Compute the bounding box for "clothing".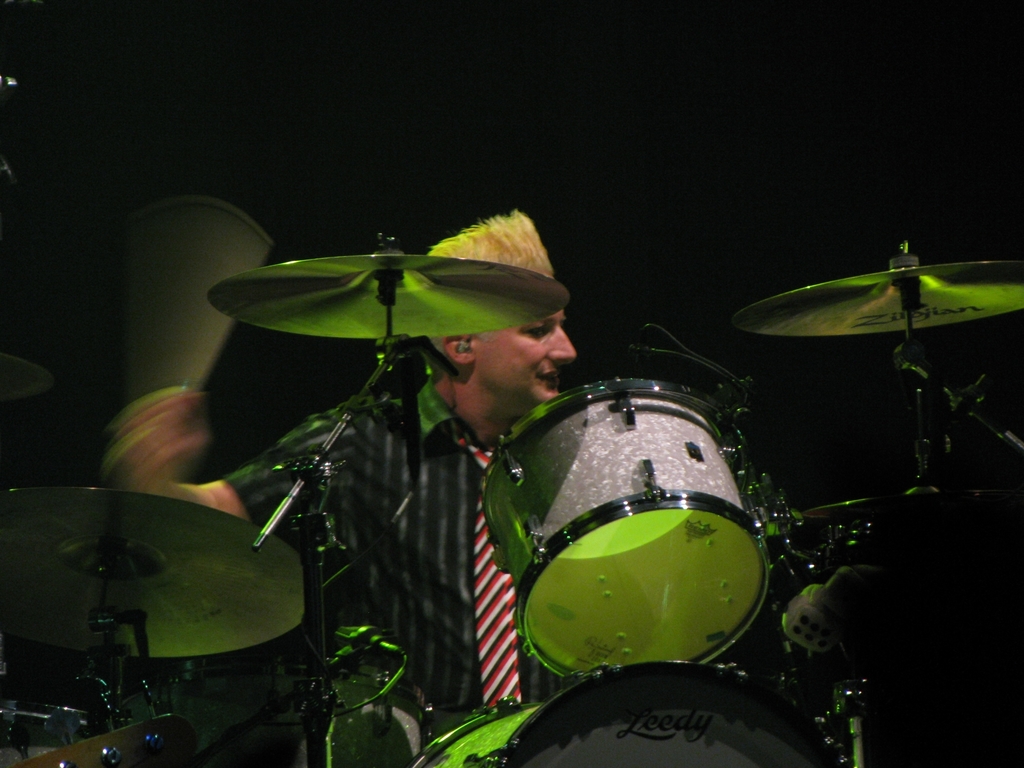
x1=214, y1=364, x2=539, y2=767.
